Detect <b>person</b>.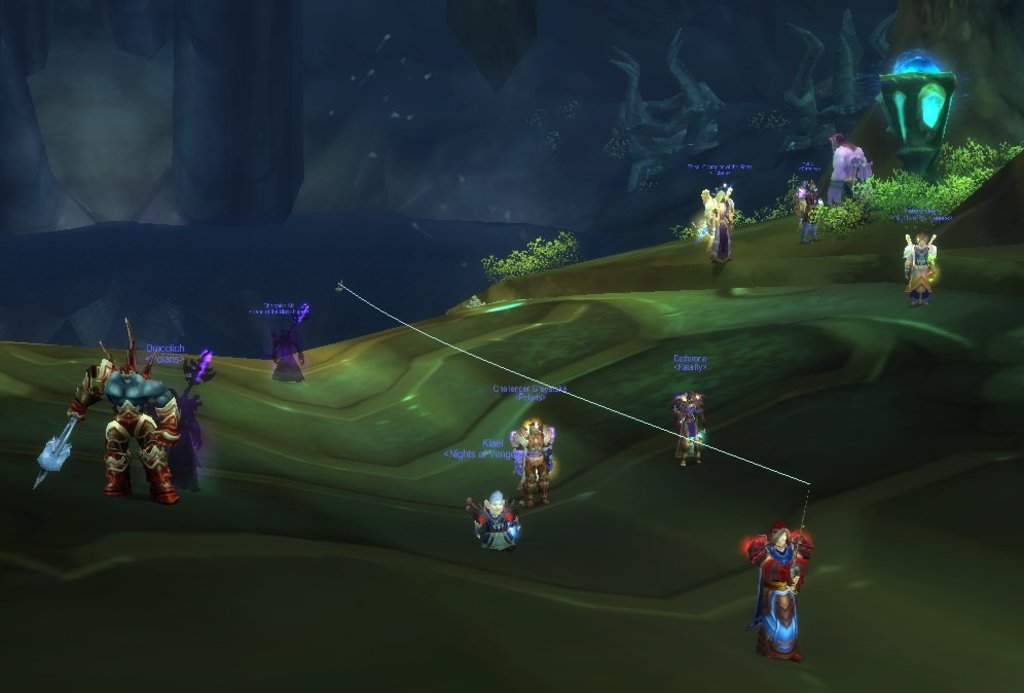
Detected at [473, 482, 520, 549].
